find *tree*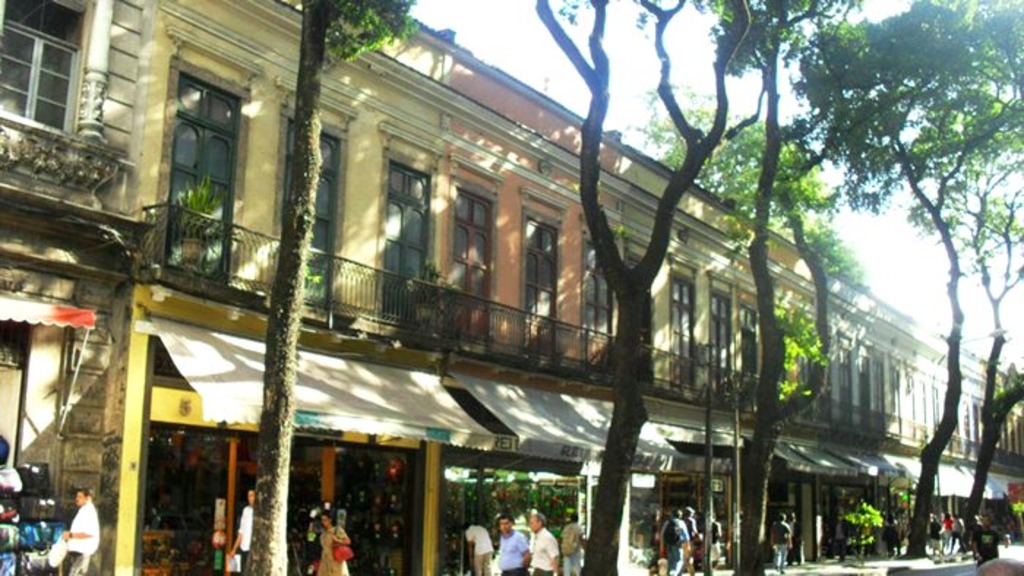
left=573, top=96, right=841, bottom=241
